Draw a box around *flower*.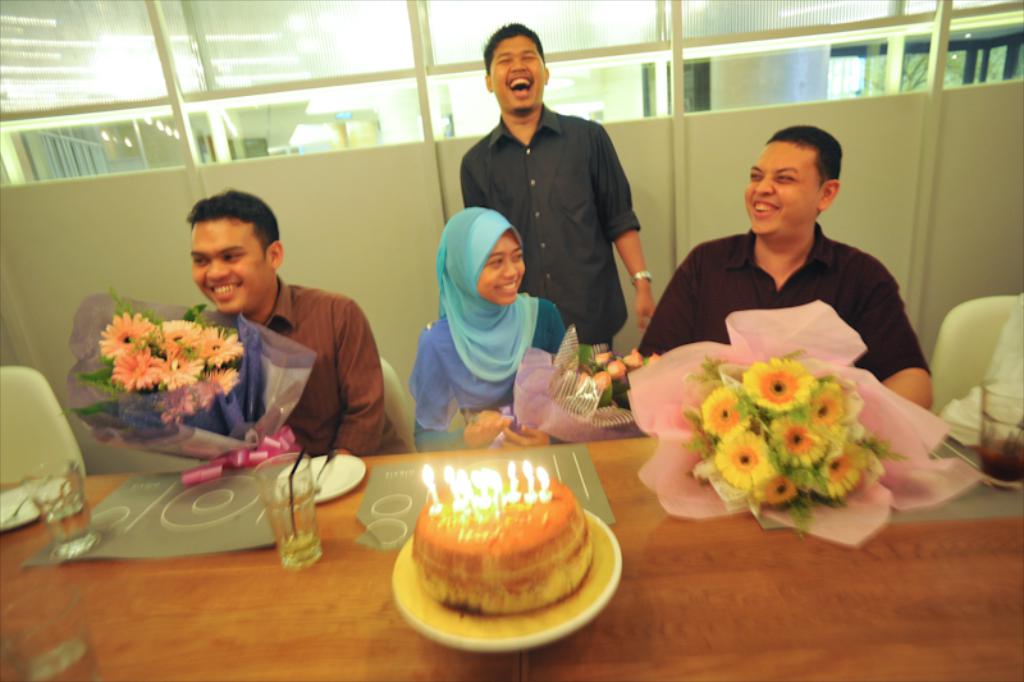
748, 464, 803, 509.
